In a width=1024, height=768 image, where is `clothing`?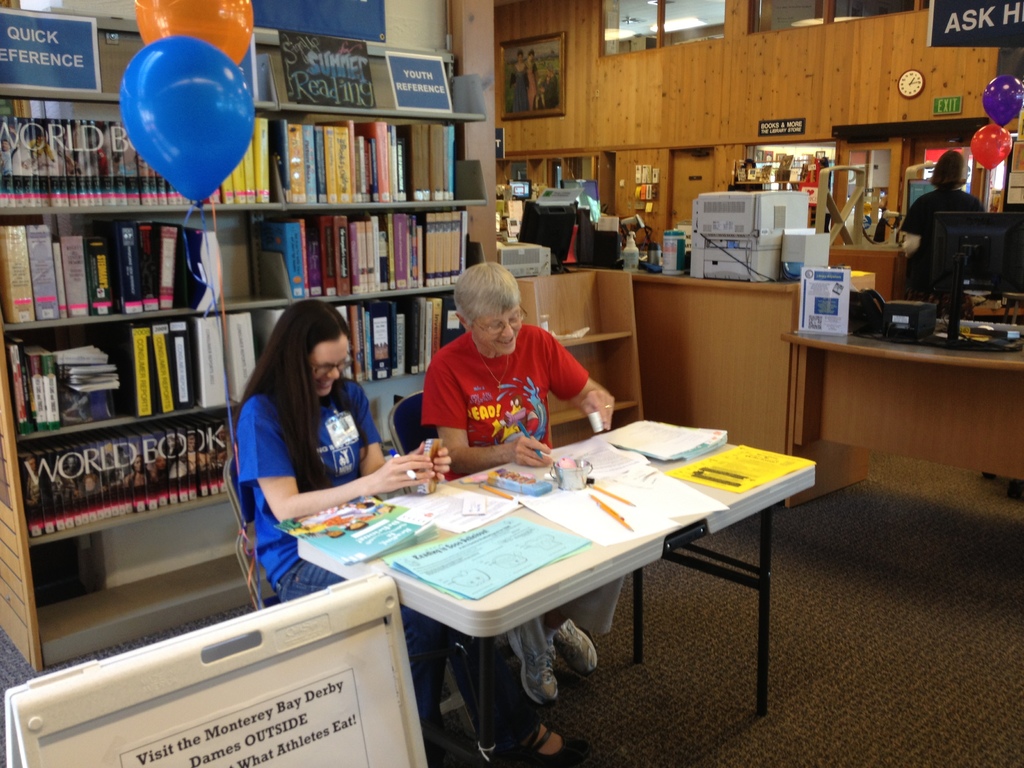
[559,575,623,638].
